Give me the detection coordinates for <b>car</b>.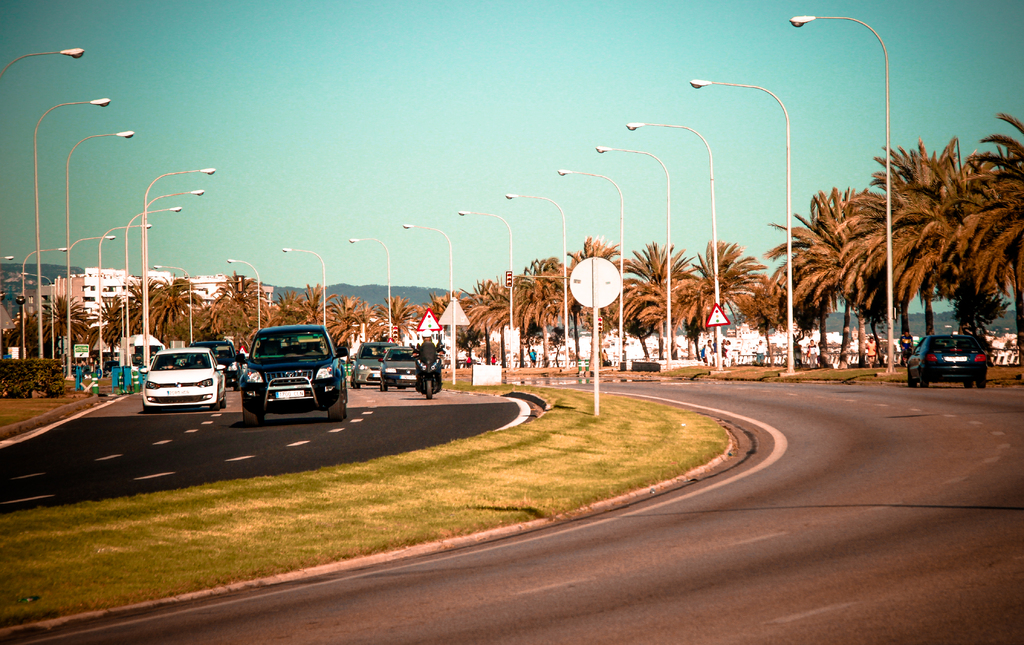
<region>139, 347, 226, 411</region>.
